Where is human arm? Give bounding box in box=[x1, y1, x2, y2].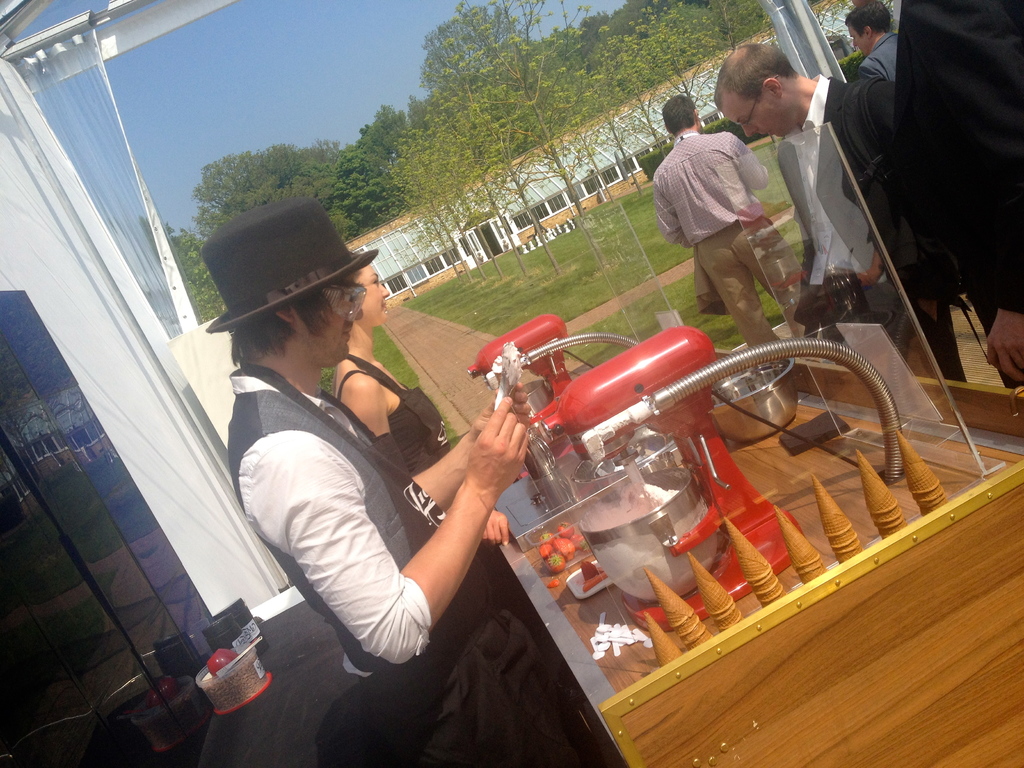
box=[653, 177, 690, 249].
